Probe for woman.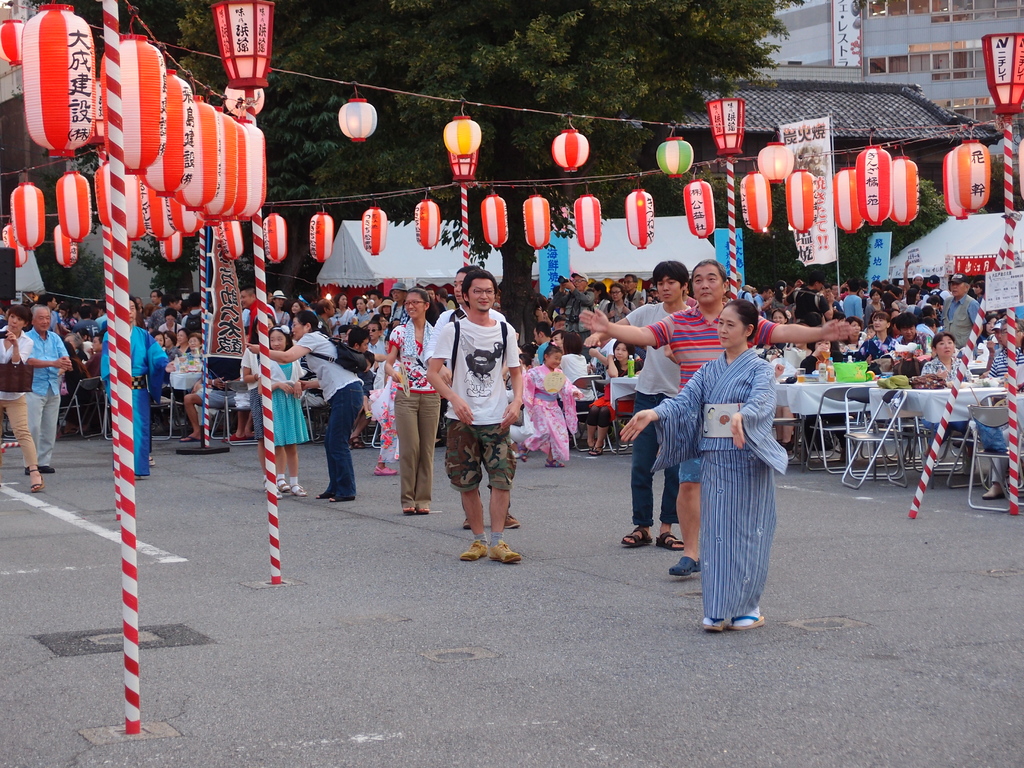
Probe result: {"x1": 550, "y1": 316, "x2": 567, "y2": 334}.
